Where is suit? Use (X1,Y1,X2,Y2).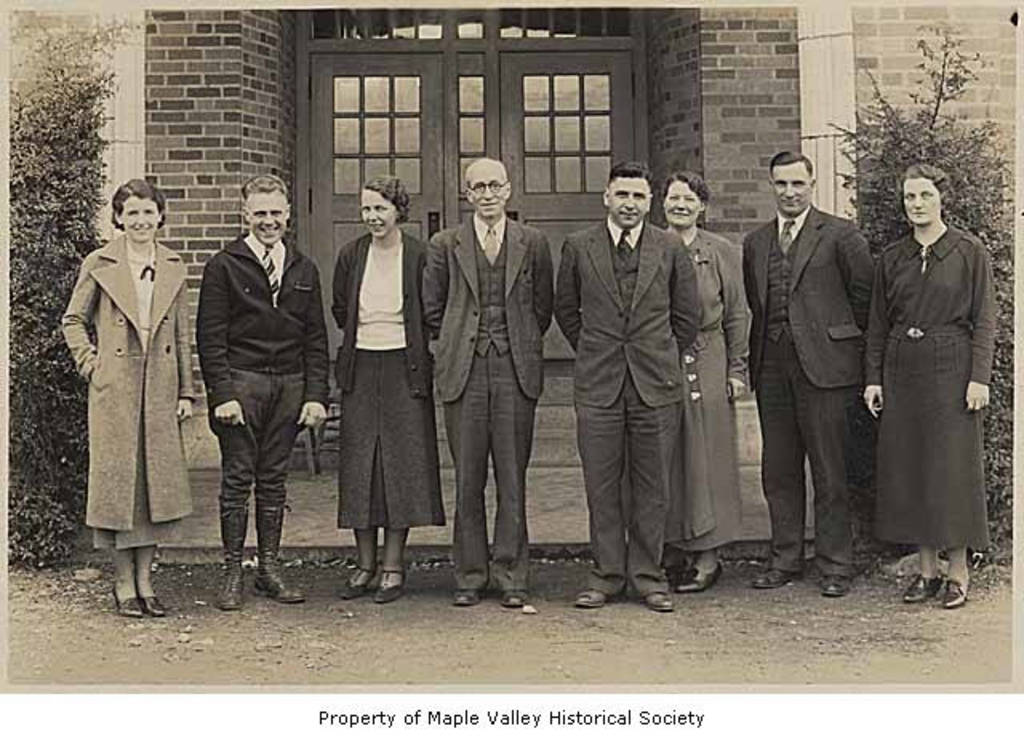
(752,139,883,606).
